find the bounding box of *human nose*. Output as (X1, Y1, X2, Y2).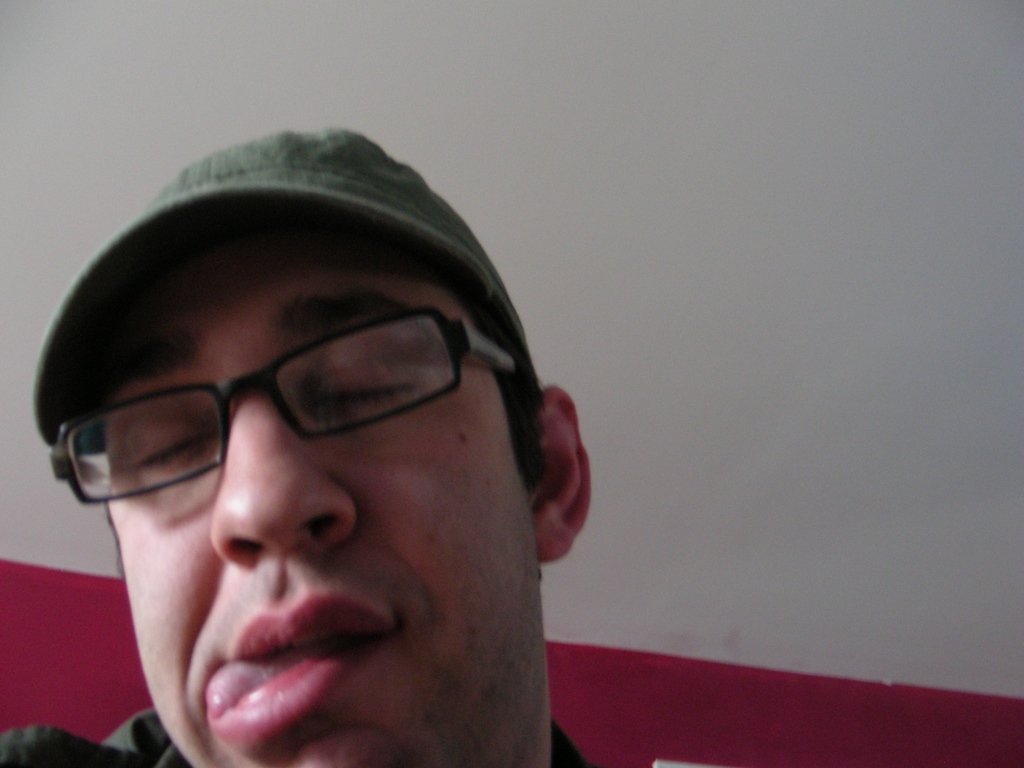
(207, 390, 355, 572).
